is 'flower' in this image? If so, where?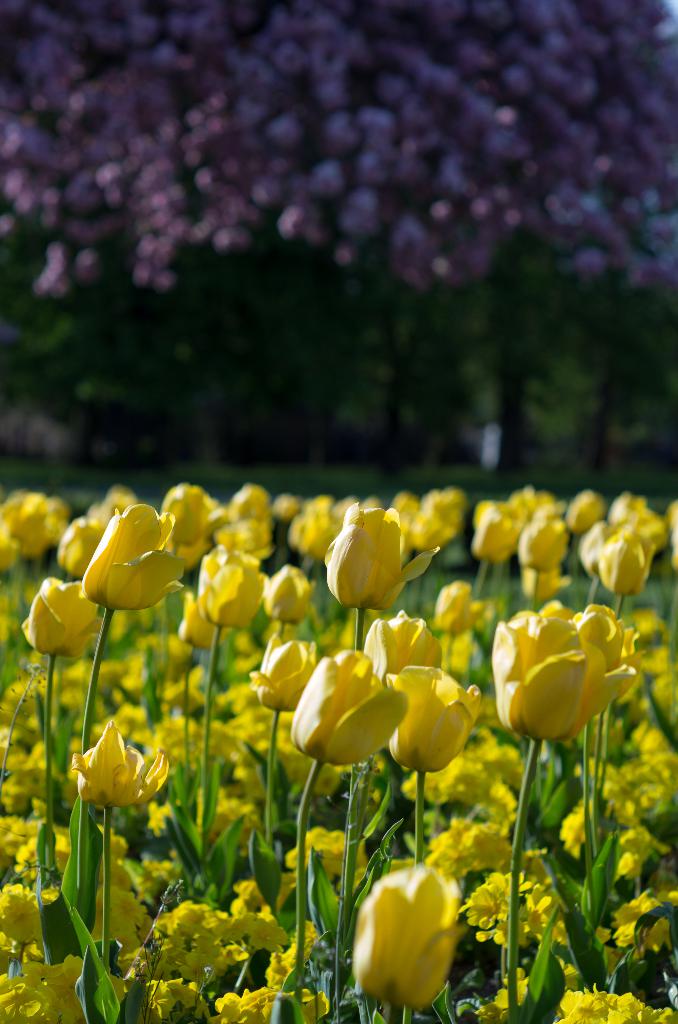
Yes, at left=58, top=732, right=170, bottom=813.
